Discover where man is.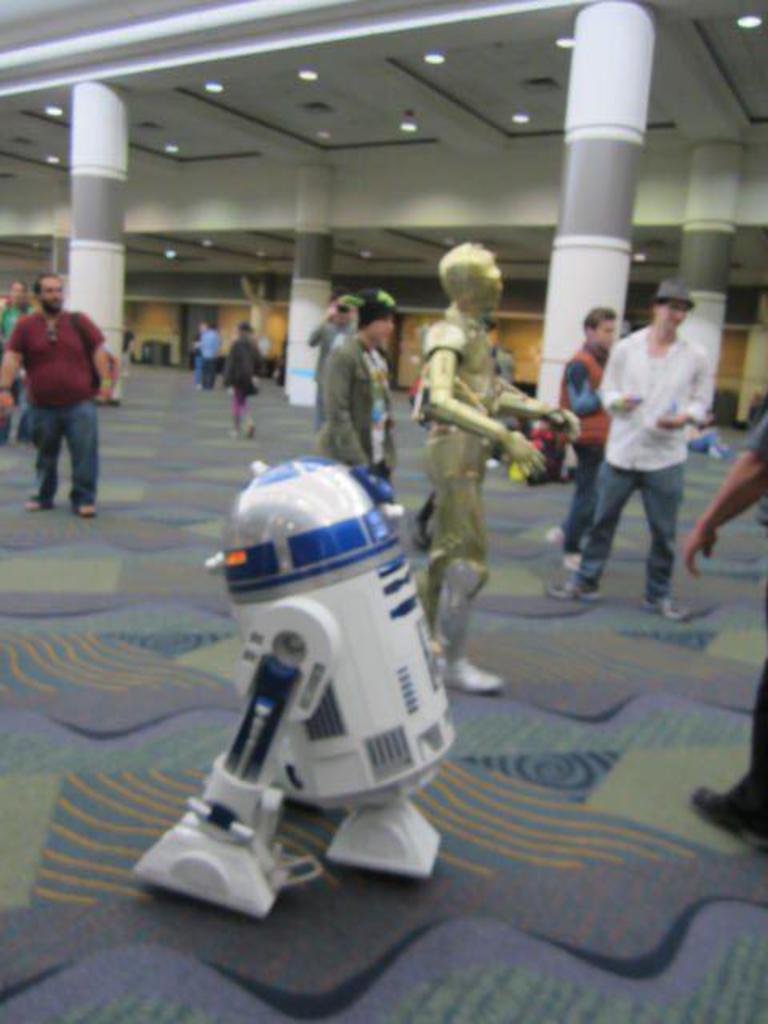
Discovered at (x1=534, y1=272, x2=738, y2=621).
